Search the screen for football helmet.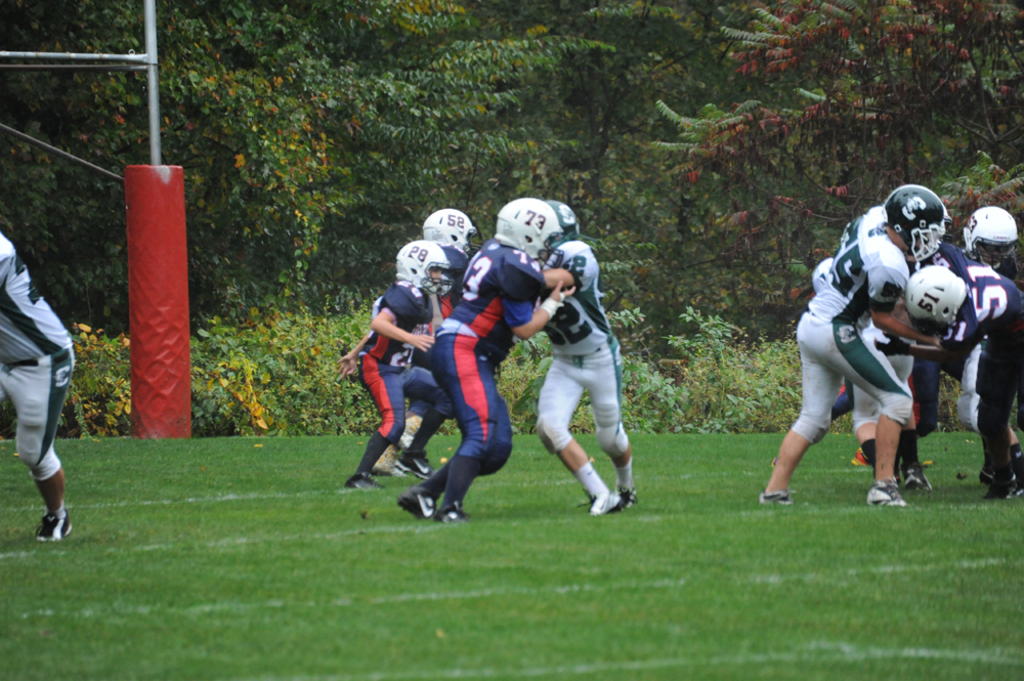
Found at {"left": 419, "top": 207, "right": 477, "bottom": 255}.
